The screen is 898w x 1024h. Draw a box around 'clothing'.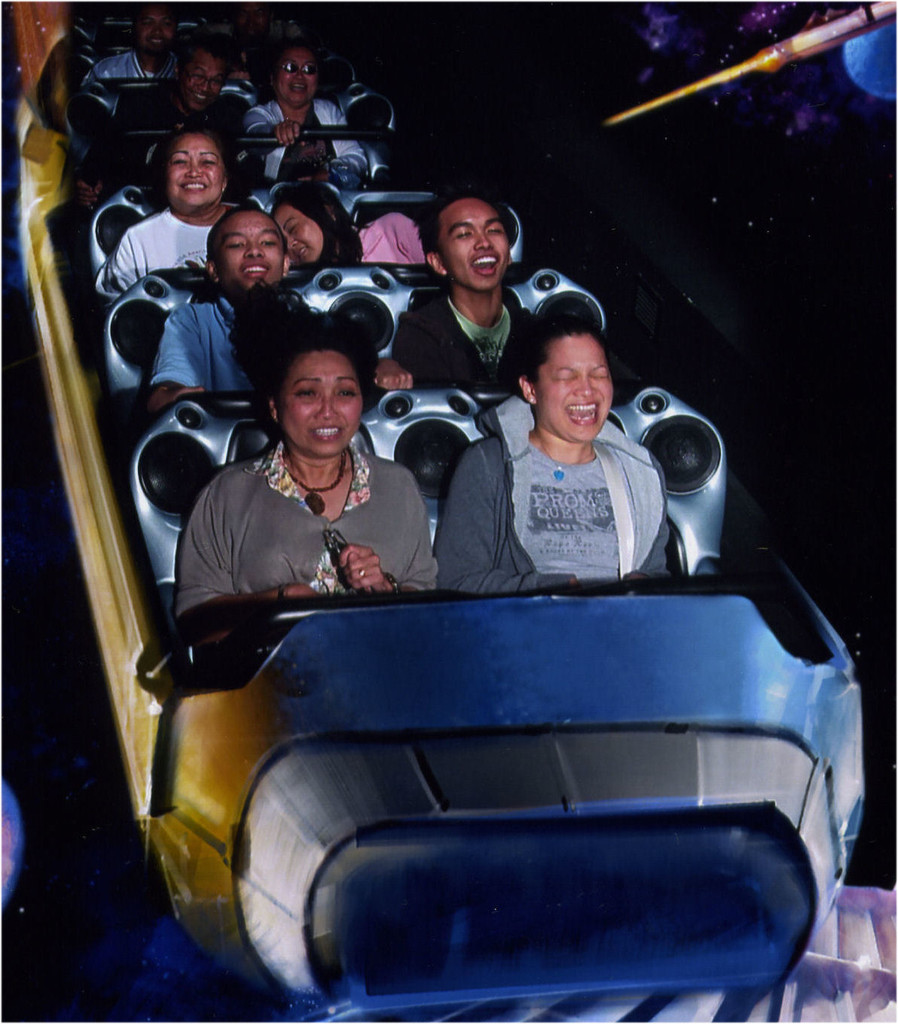
105, 197, 212, 289.
